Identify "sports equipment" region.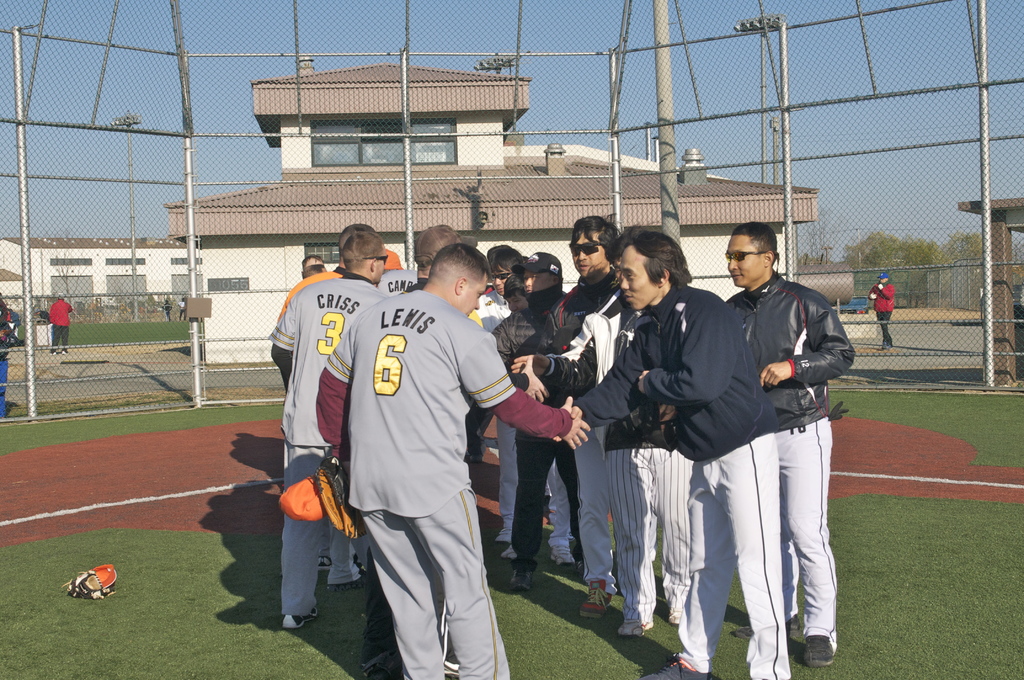
Region: BBox(277, 455, 366, 540).
